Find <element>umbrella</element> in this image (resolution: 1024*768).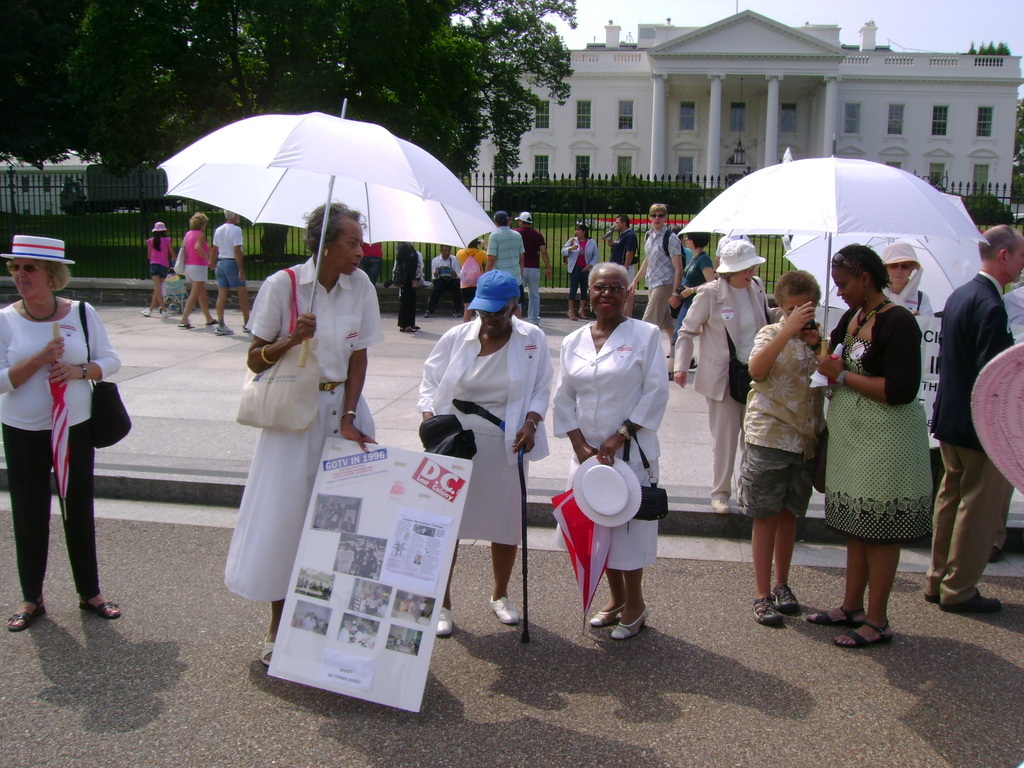
BBox(776, 192, 980, 321).
